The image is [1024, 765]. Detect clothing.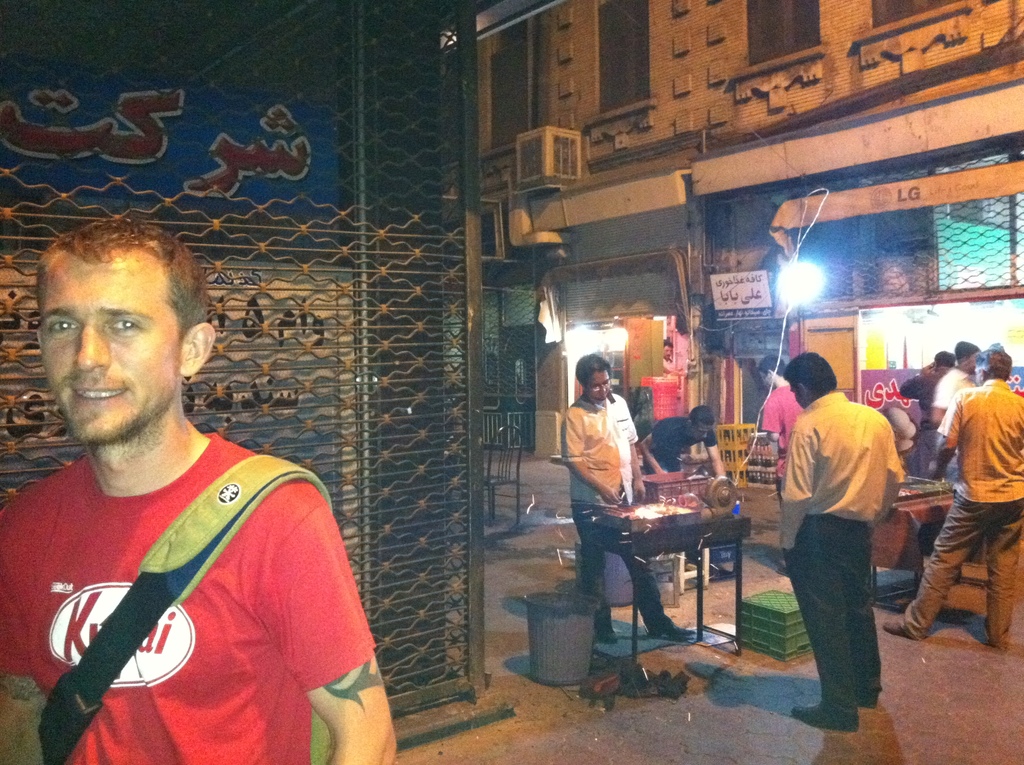
Detection: {"left": 781, "top": 403, "right": 899, "bottom": 705}.
